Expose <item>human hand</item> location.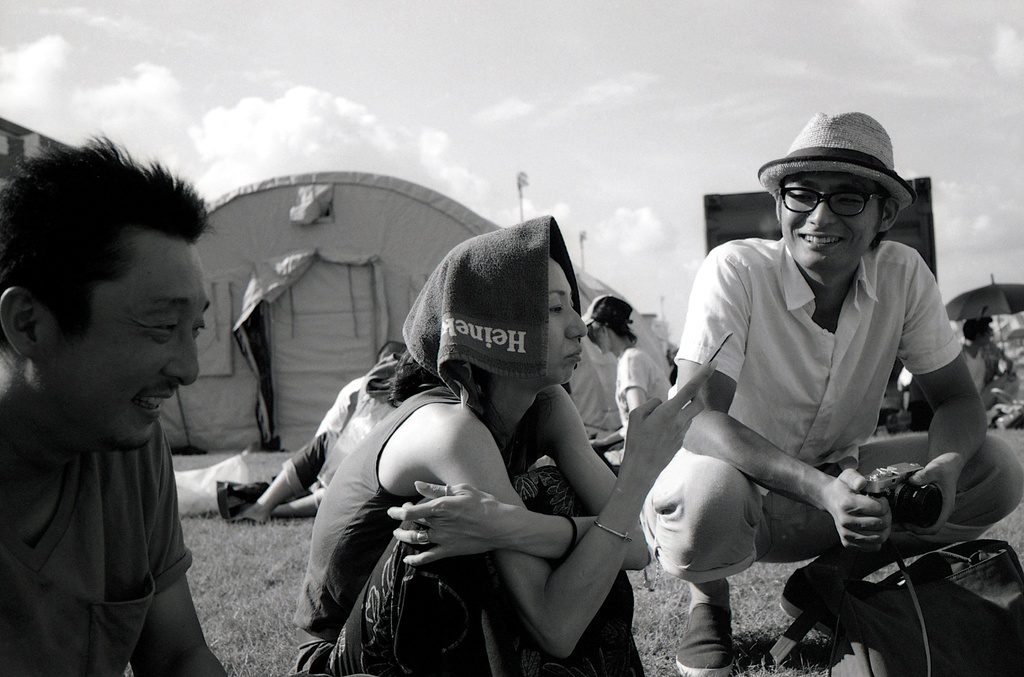
Exposed at [x1=829, y1=468, x2=911, y2=557].
